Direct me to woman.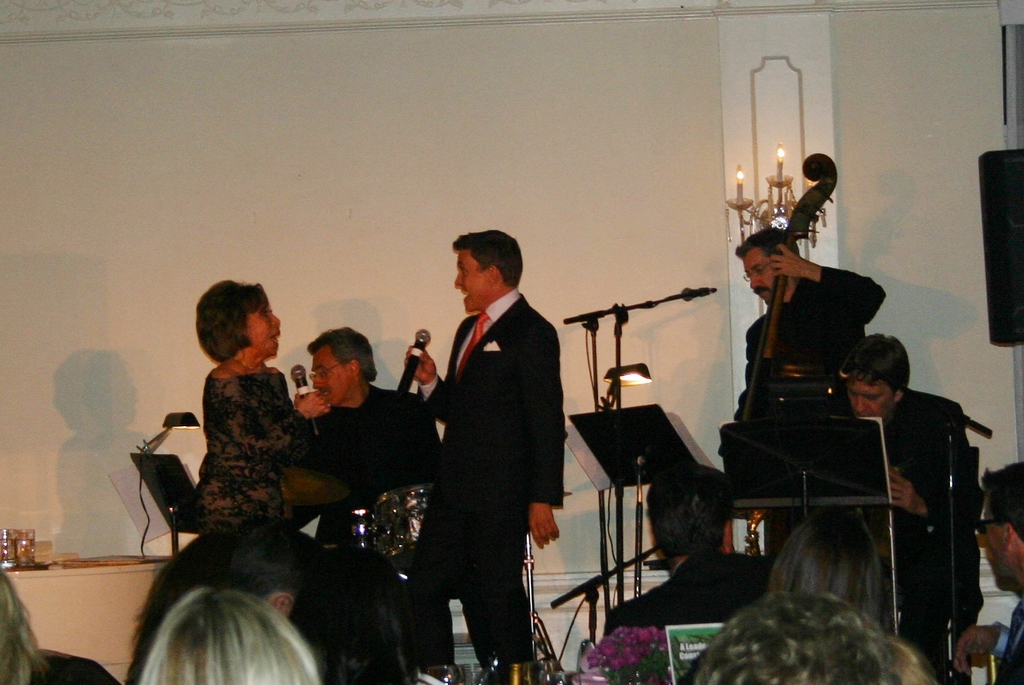
Direction: bbox=(297, 543, 420, 684).
